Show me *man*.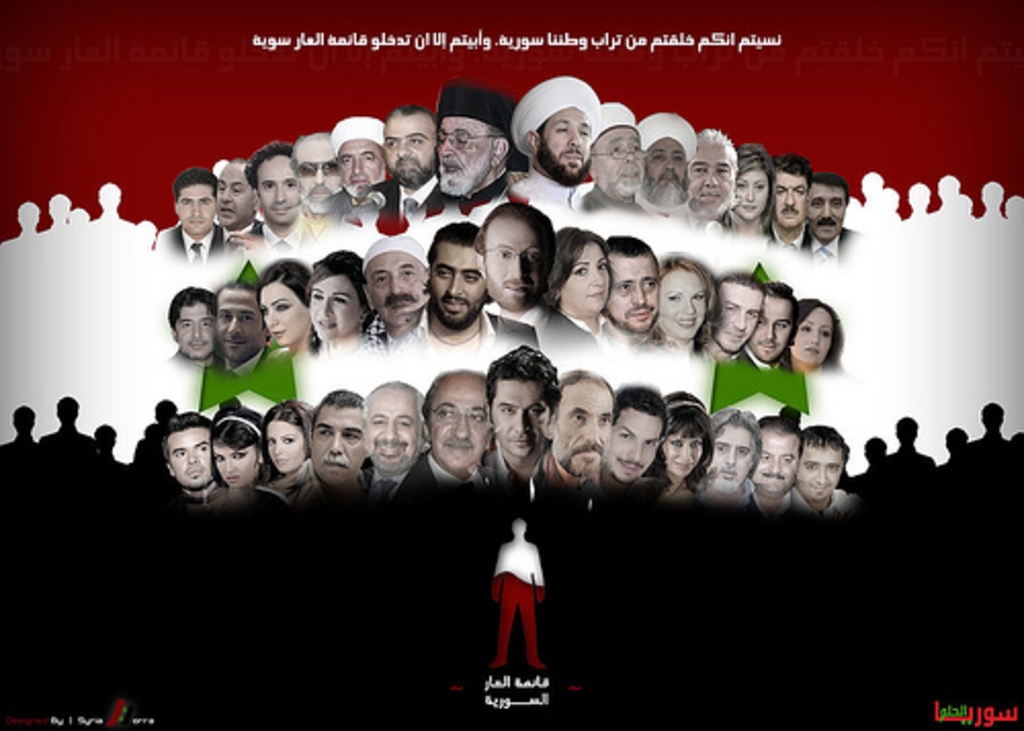
*man* is here: [745,276,803,369].
